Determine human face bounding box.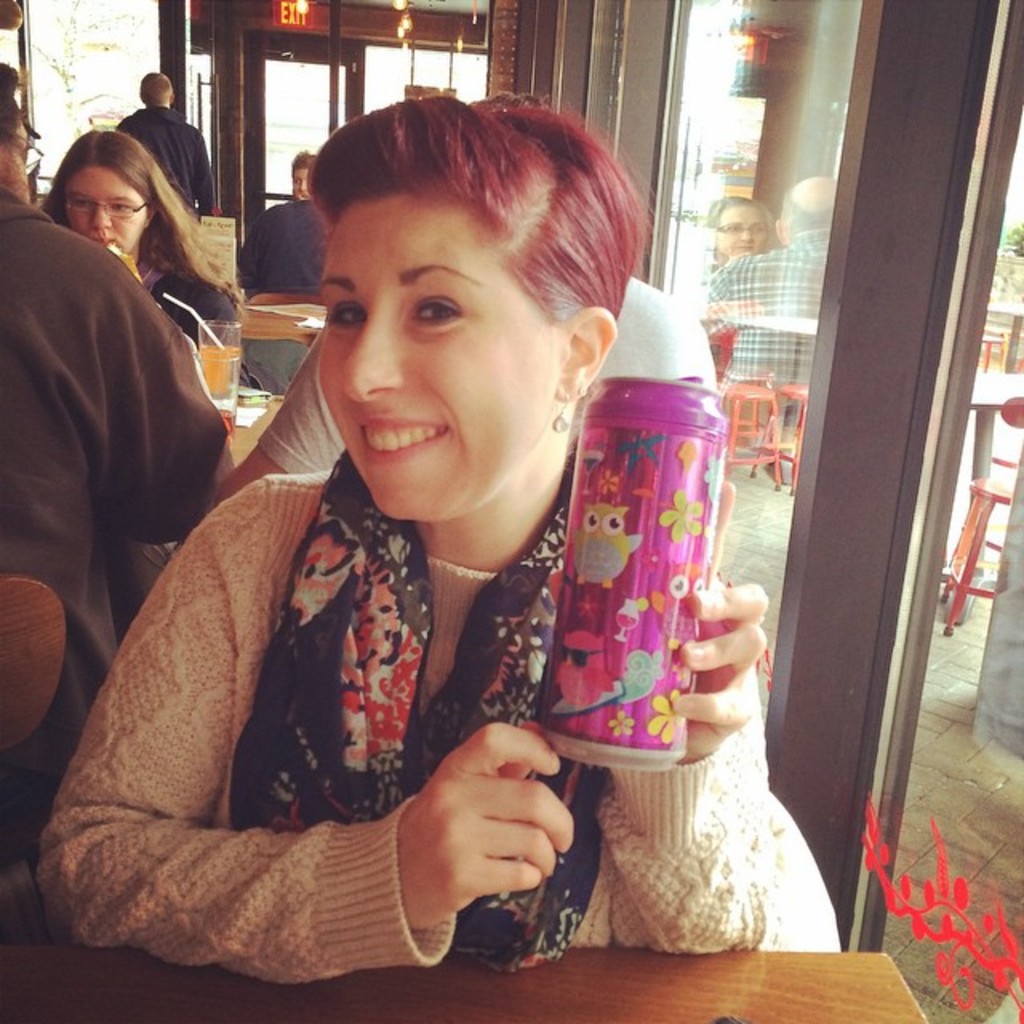
Determined: bbox=(3, 128, 43, 206).
